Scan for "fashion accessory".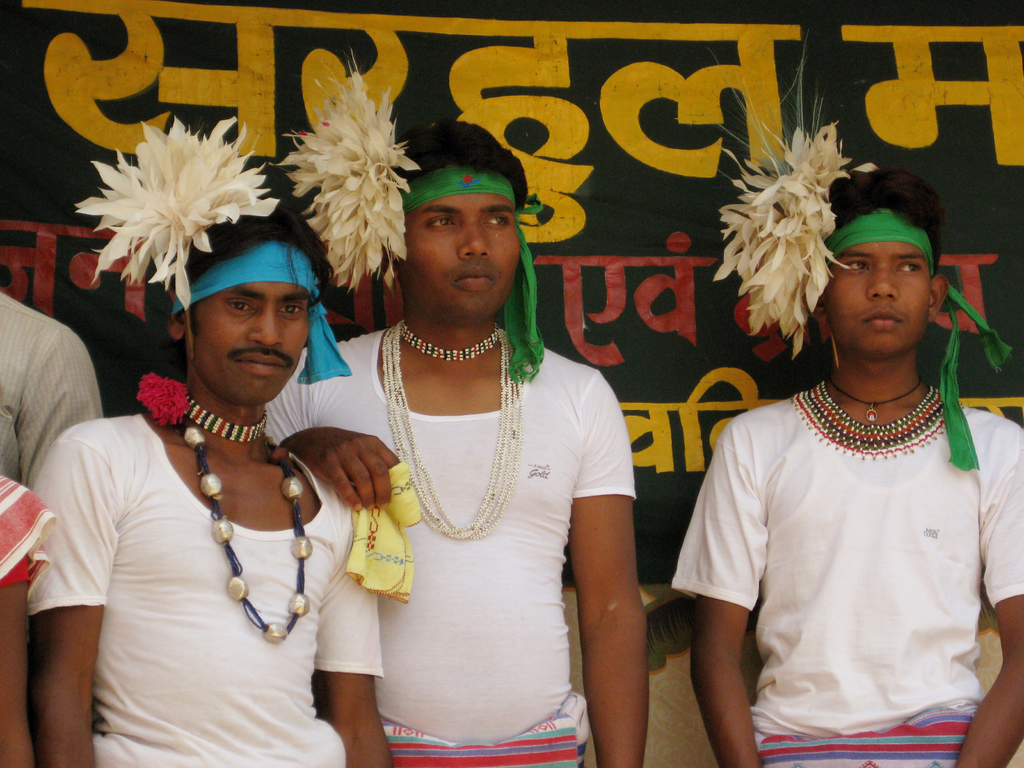
Scan result: box(787, 381, 950, 460).
